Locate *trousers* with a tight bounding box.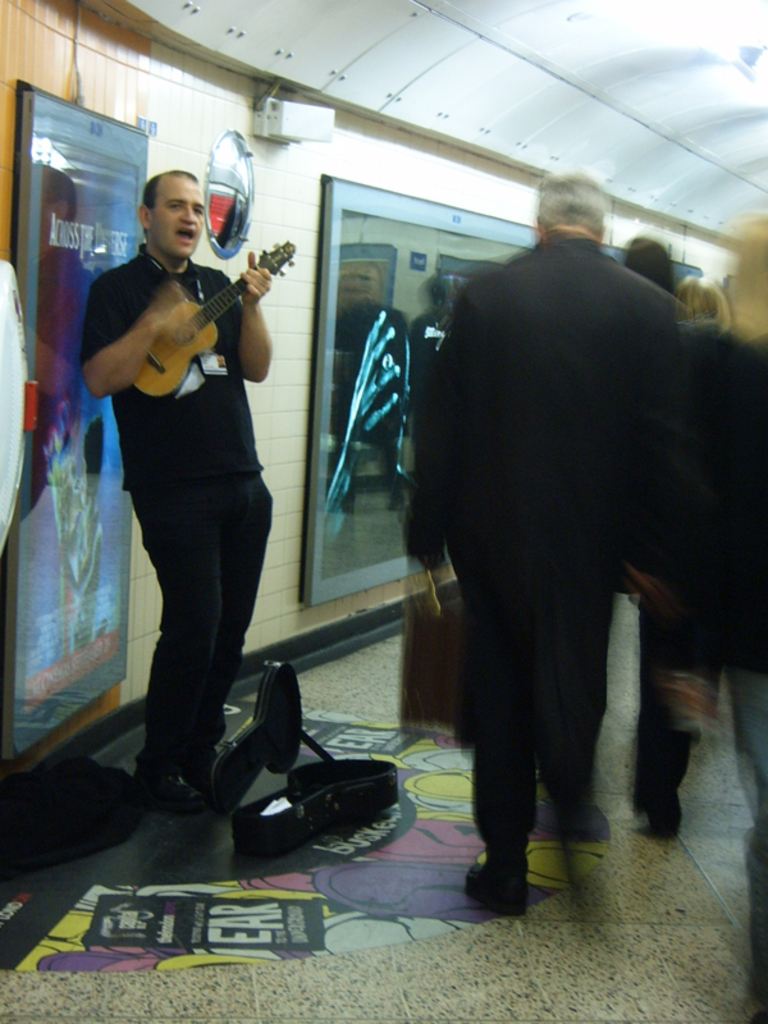
(x1=124, y1=448, x2=276, y2=751).
